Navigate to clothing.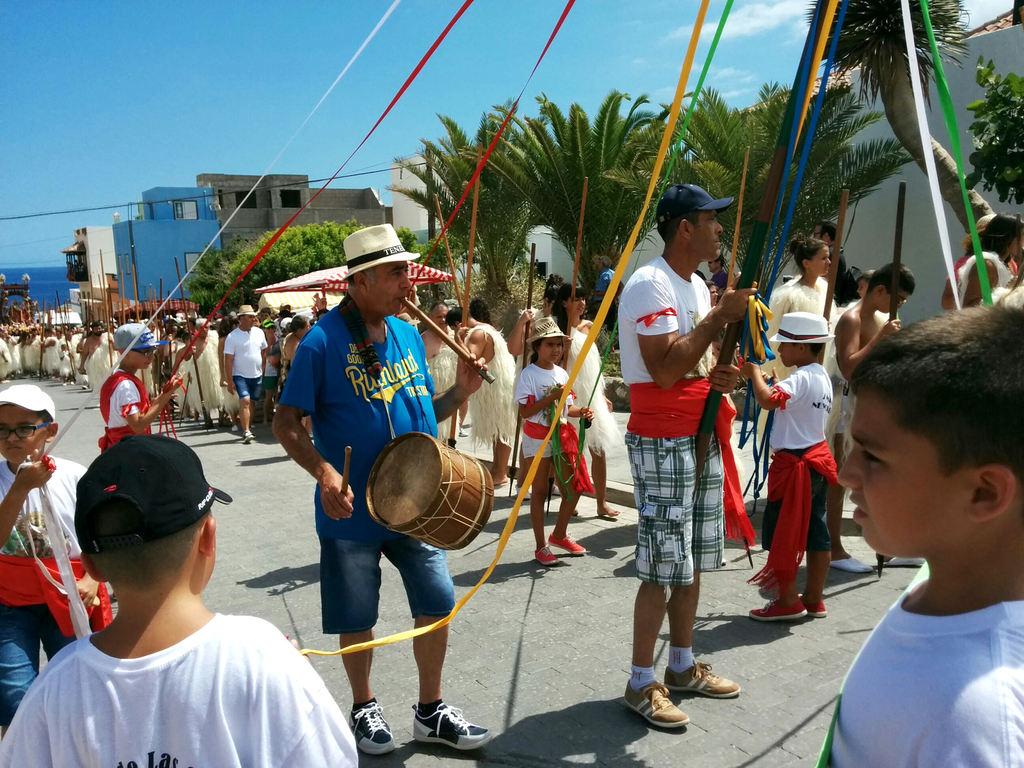
Navigation target: 760/275/837/382.
